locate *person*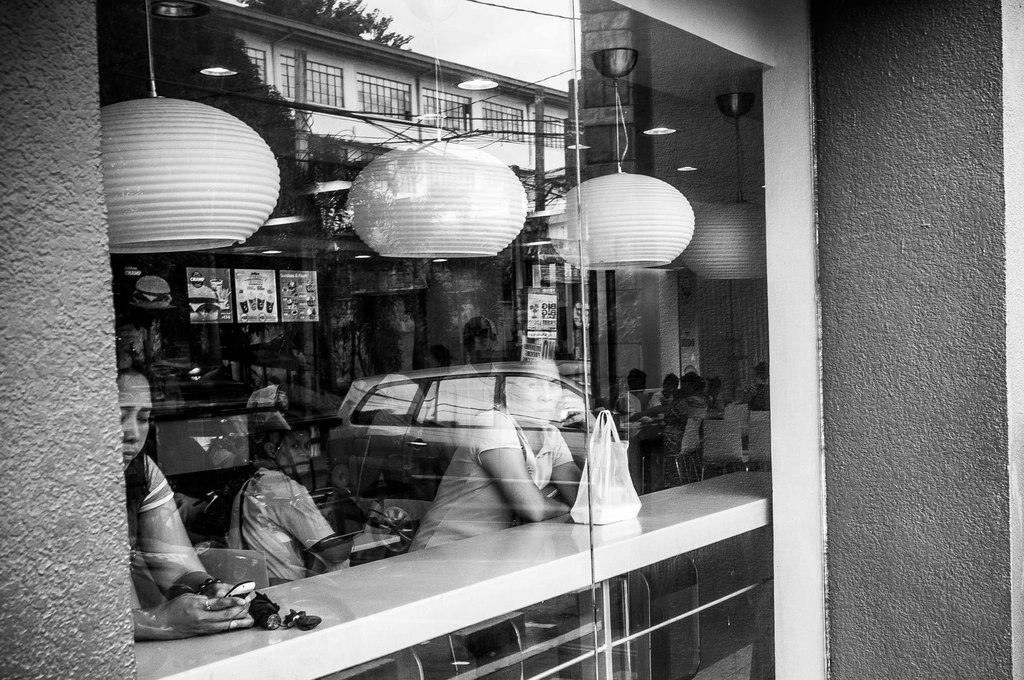
225:408:384:588
